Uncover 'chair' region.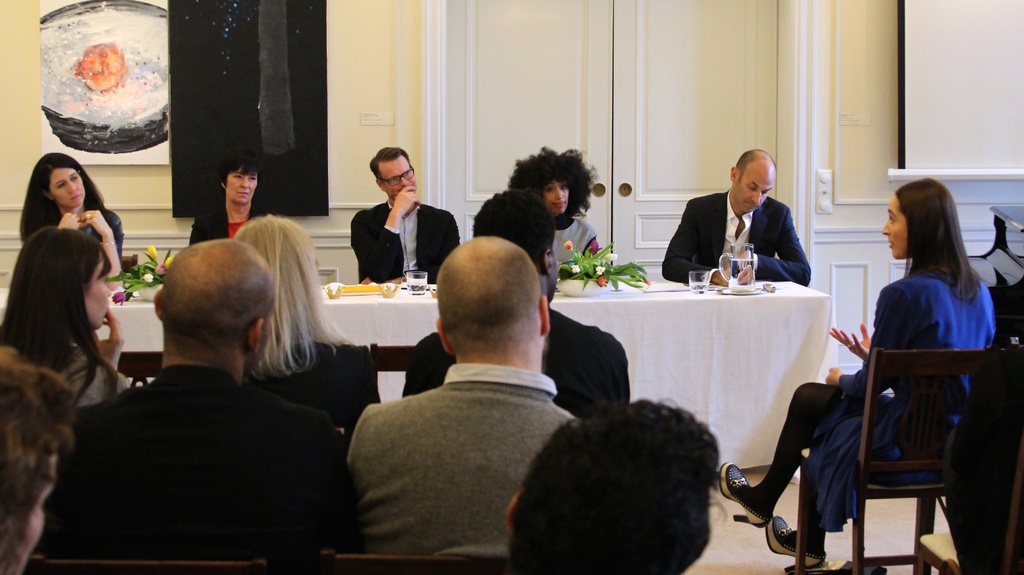
Uncovered: (x1=360, y1=343, x2=428, y2=399).
